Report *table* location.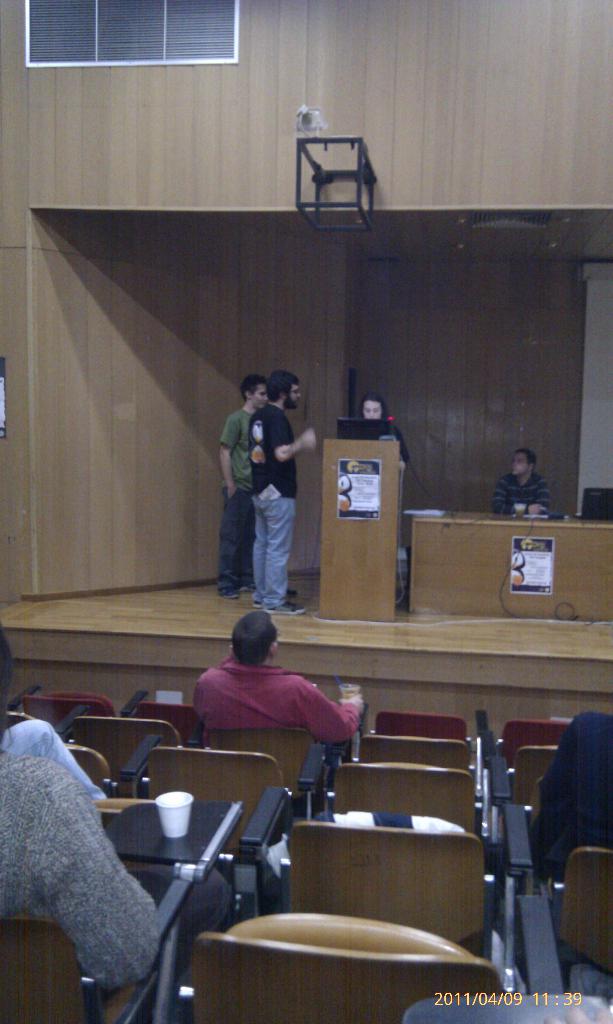
Report: crop(321, 438, 410, 624).
